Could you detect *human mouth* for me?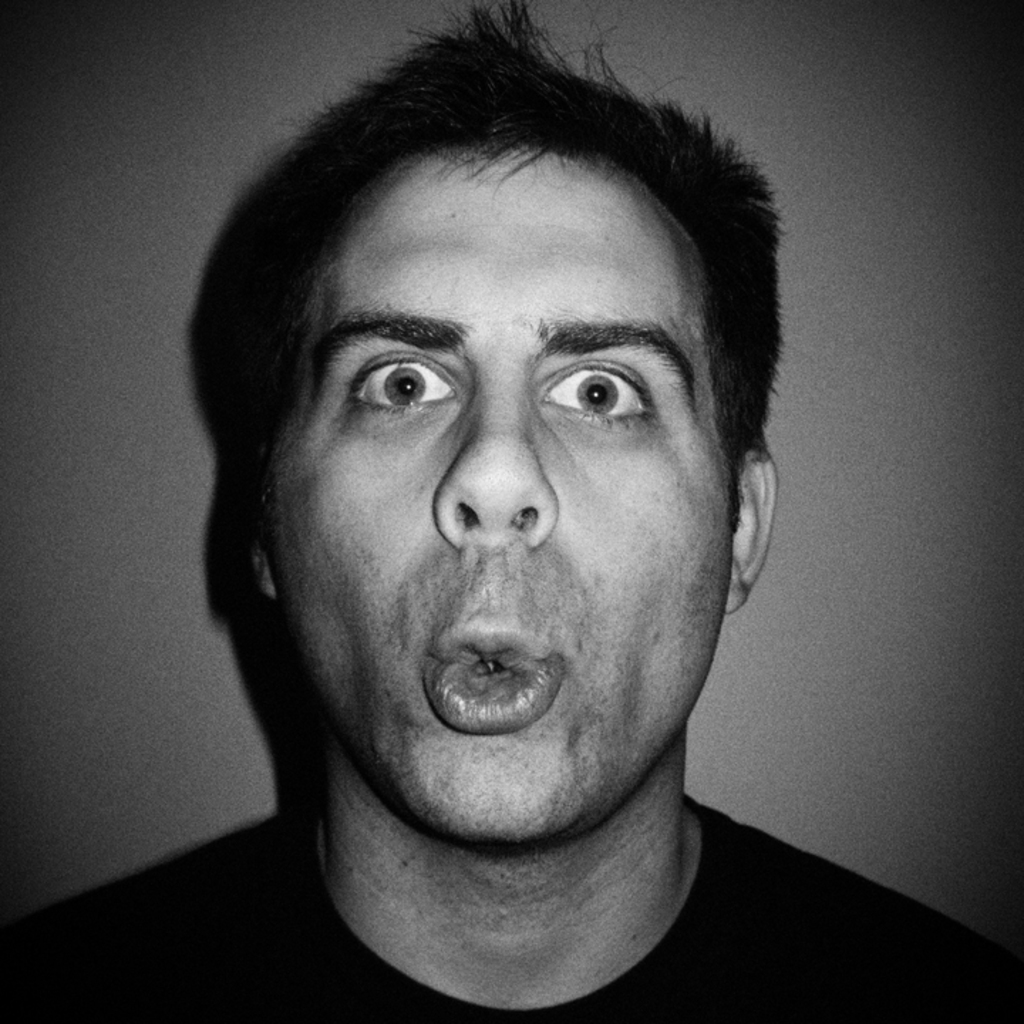
Detection result: (left=422, top=620, right=567, bottom=740).
